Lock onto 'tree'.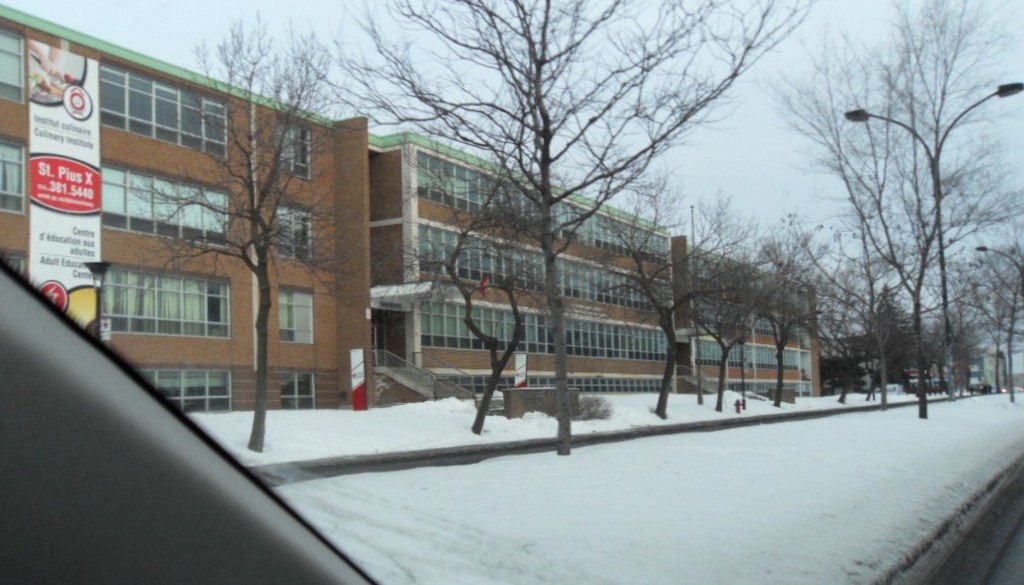
Locked: (left=770, top=0, right=1023, bottom=416).
